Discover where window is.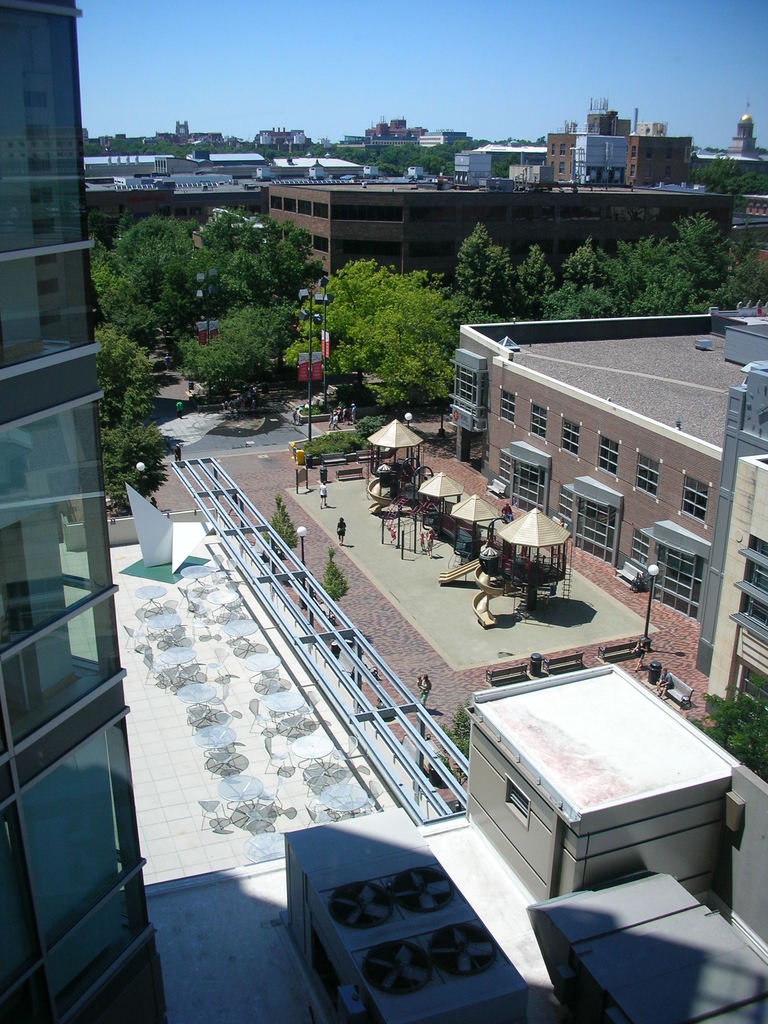
Discovered at [17,687,146,970].
